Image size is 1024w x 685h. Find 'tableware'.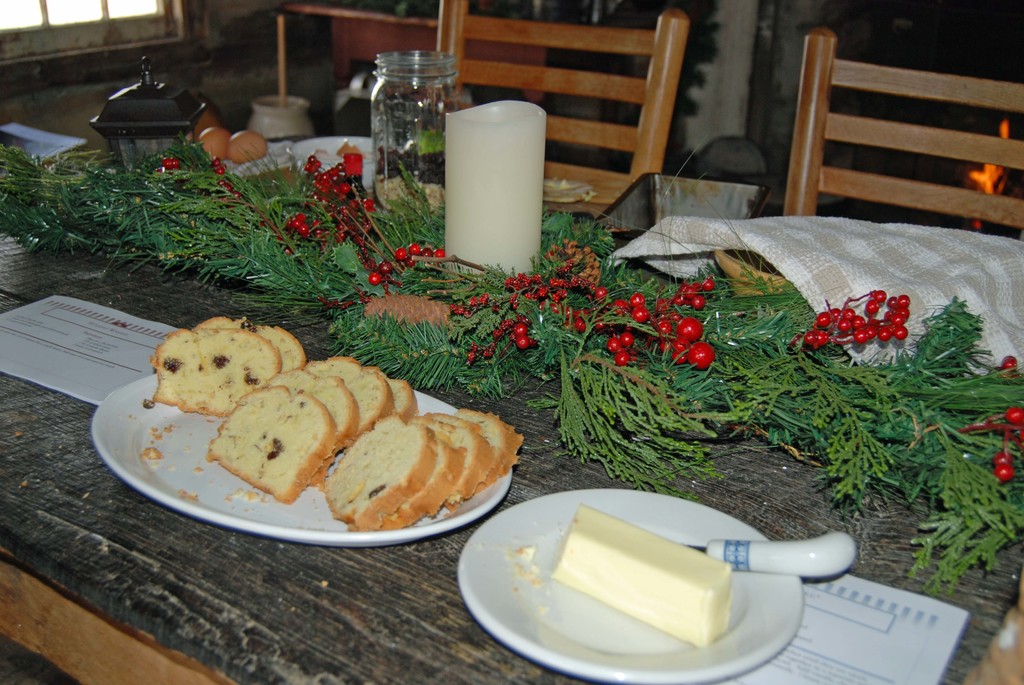
x1=467, y1=494, x2=843, y2=668.
